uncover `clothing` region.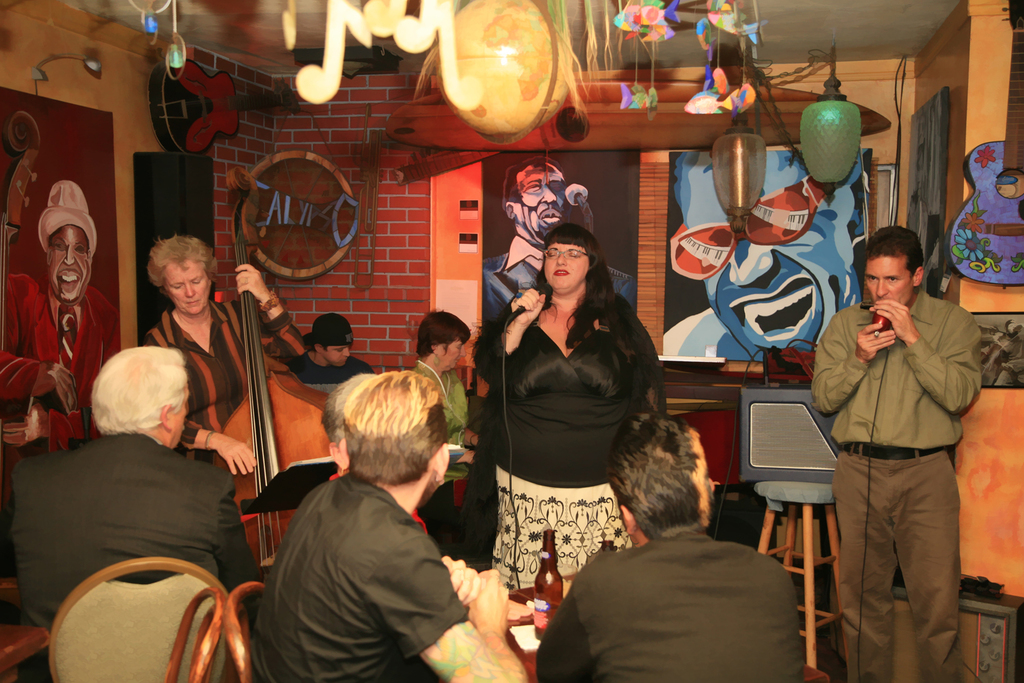
Uncovered: {"x1": 253, "y1": 462, "x2": 474, "y2": 682}.
